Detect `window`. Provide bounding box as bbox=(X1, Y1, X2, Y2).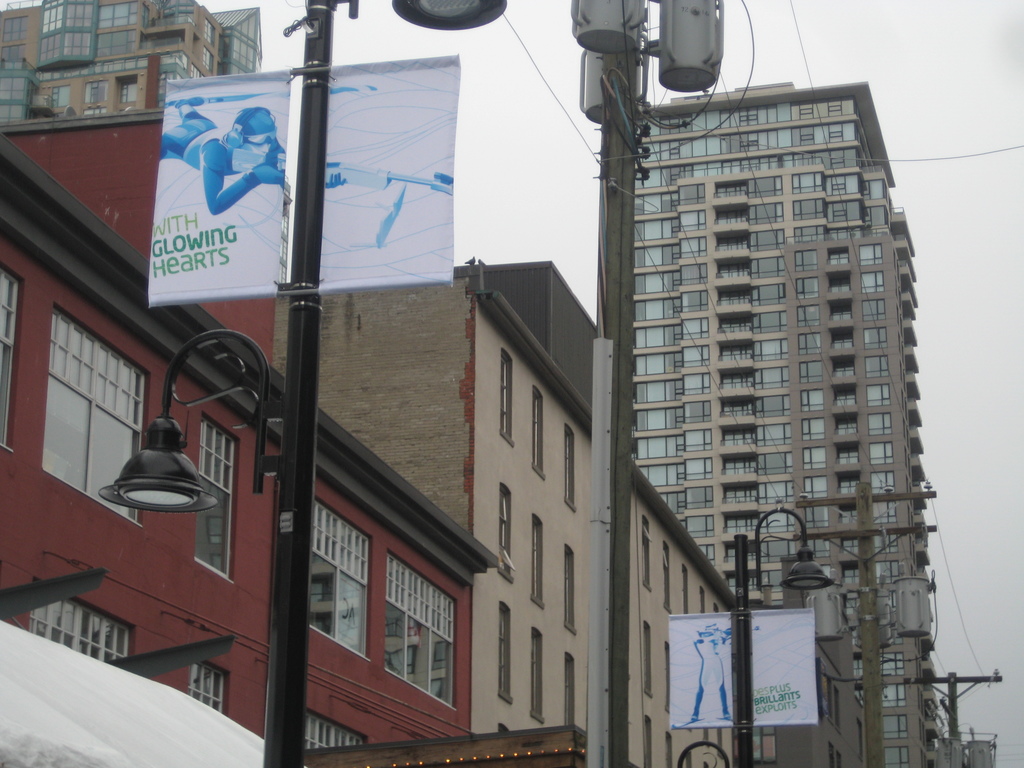
bbox=(22, 580, 134, 663).
